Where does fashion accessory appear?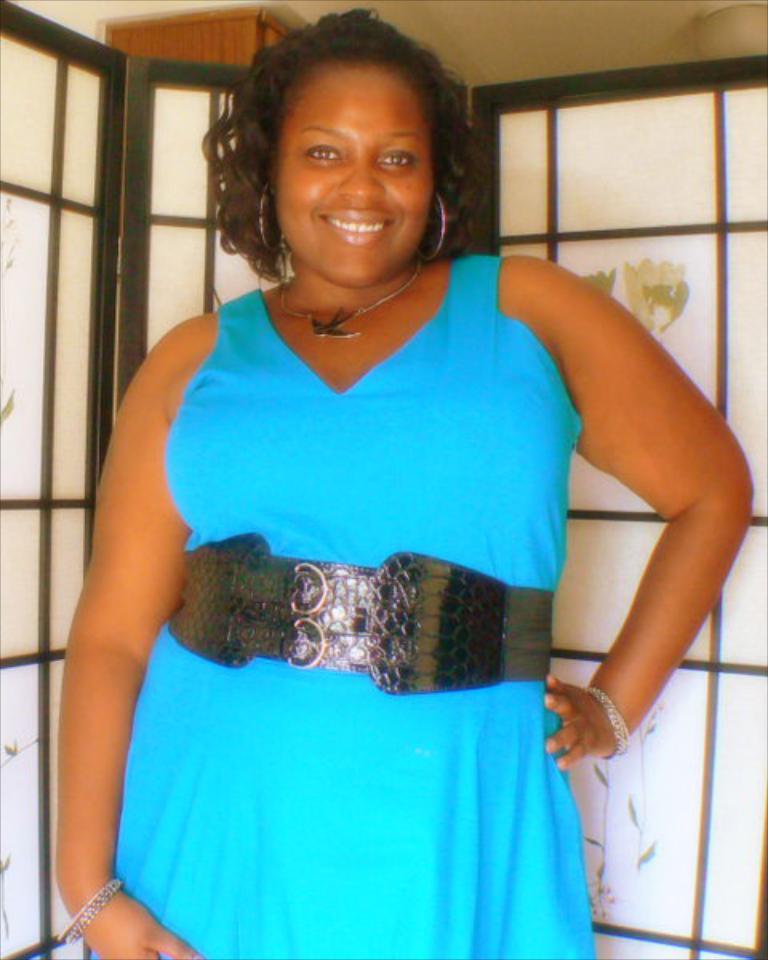
Appears at x1=166, y1=530, x2=557, y2=701.
